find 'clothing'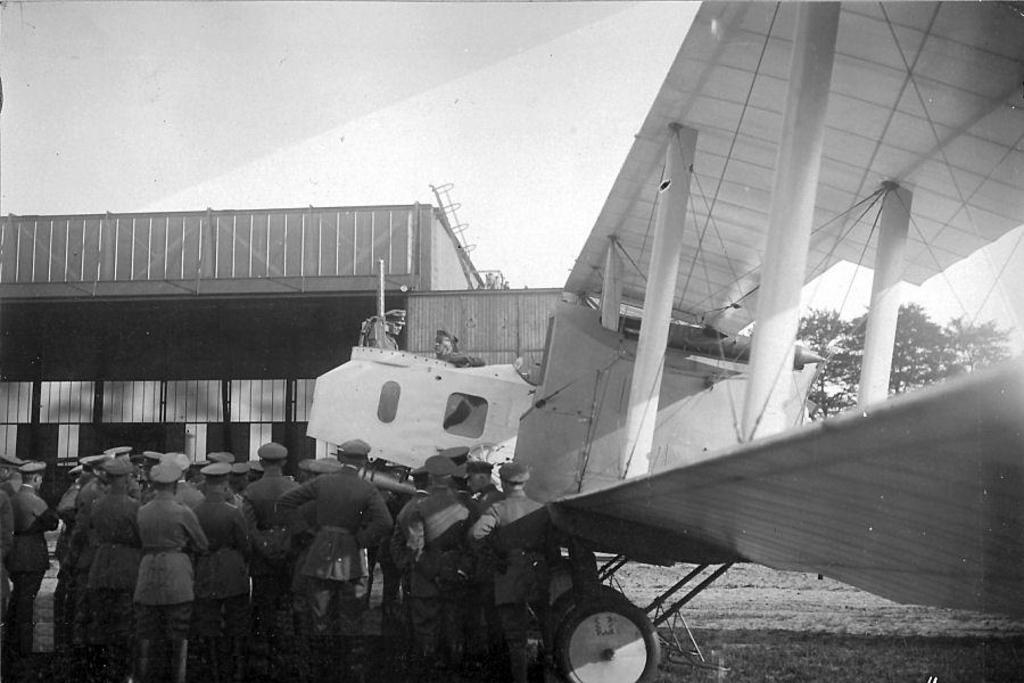
box(480, 488, 544, 609)
